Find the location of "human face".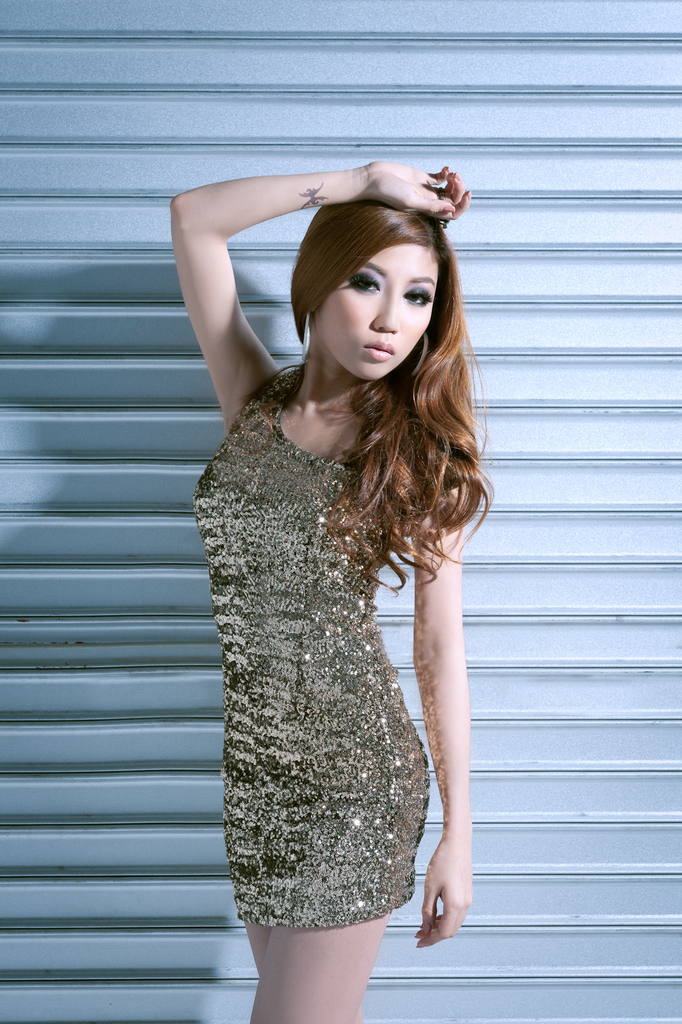
Location: (313,245,433,378).
